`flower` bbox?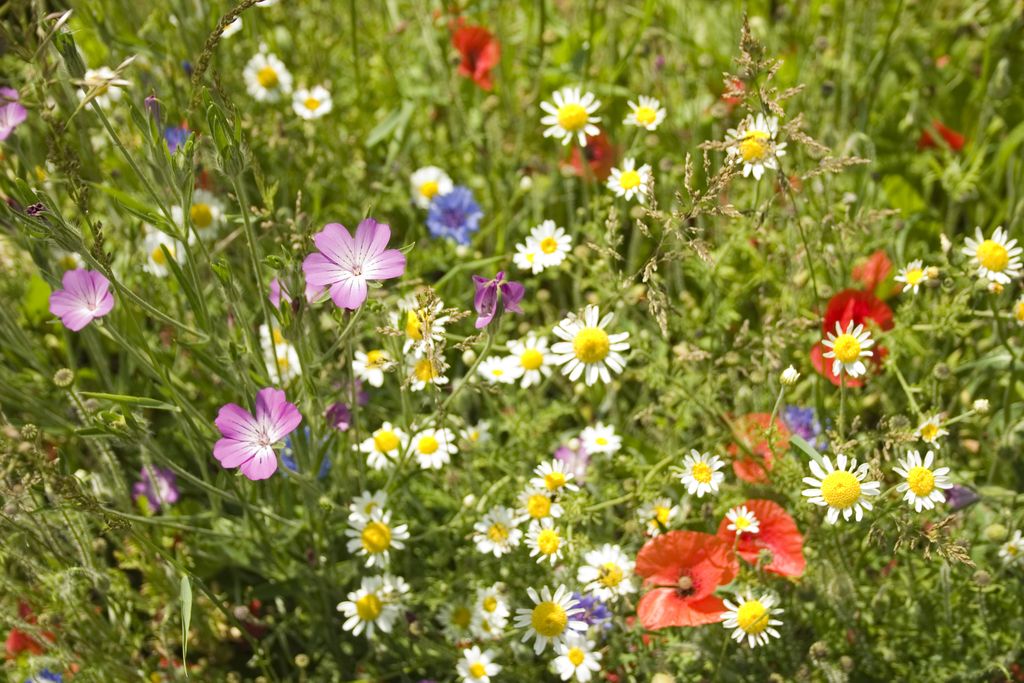
<bbox>473, 274, 525, 331</bbox>
